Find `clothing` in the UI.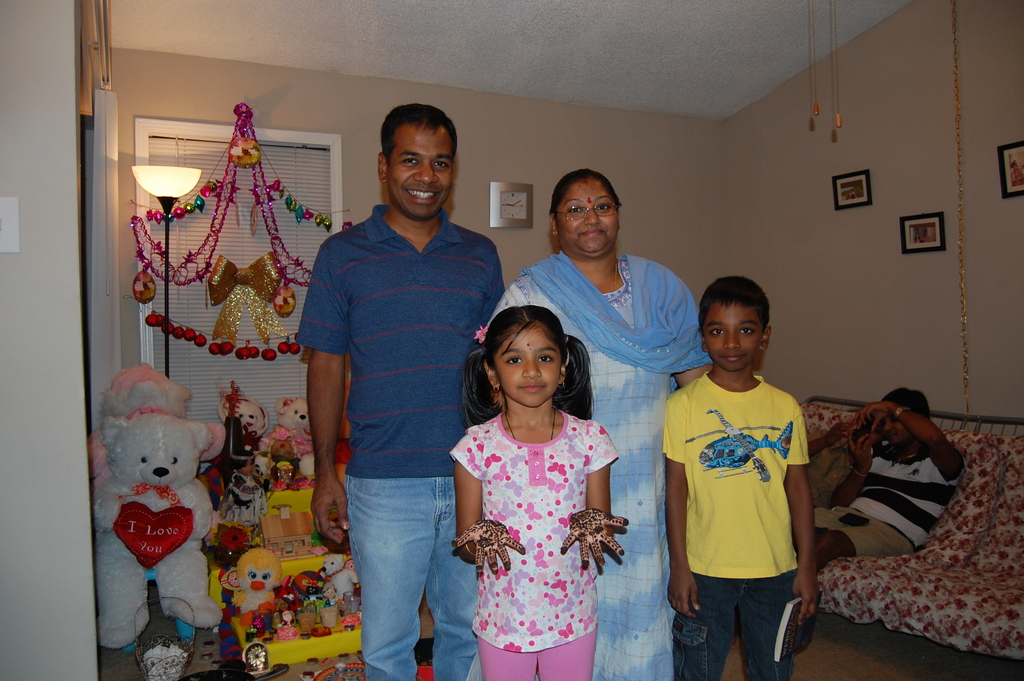
UI element at Rect(483, 252, 716, 677).
